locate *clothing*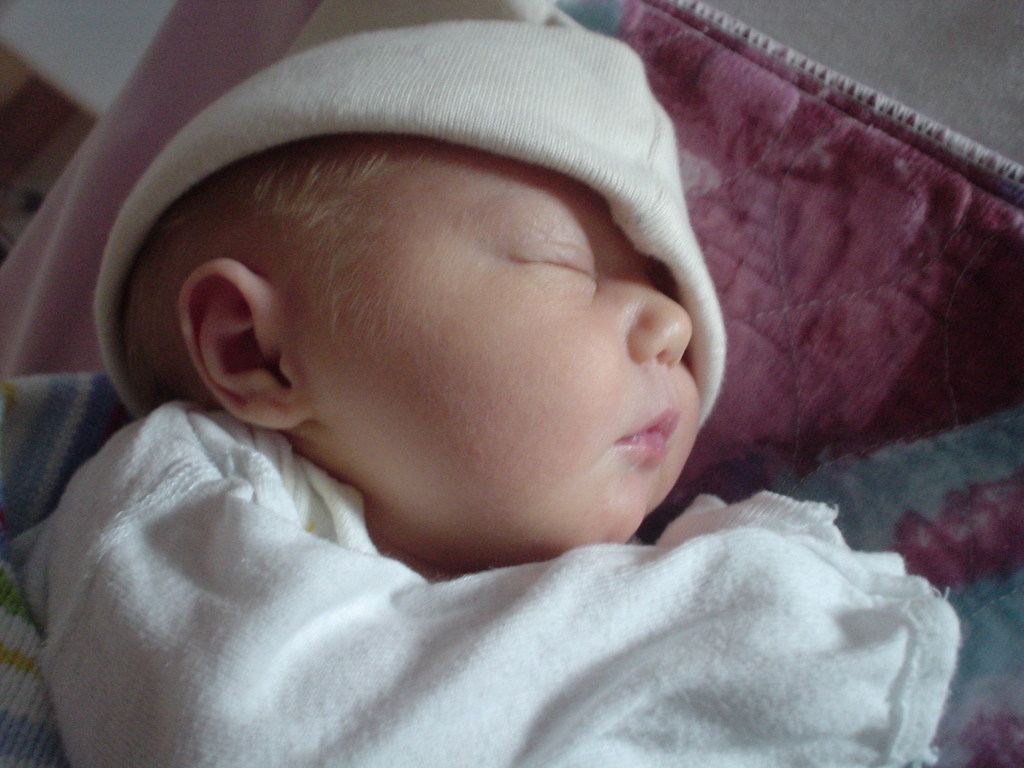
[left=0, top=397, right=963, bottom=767]
